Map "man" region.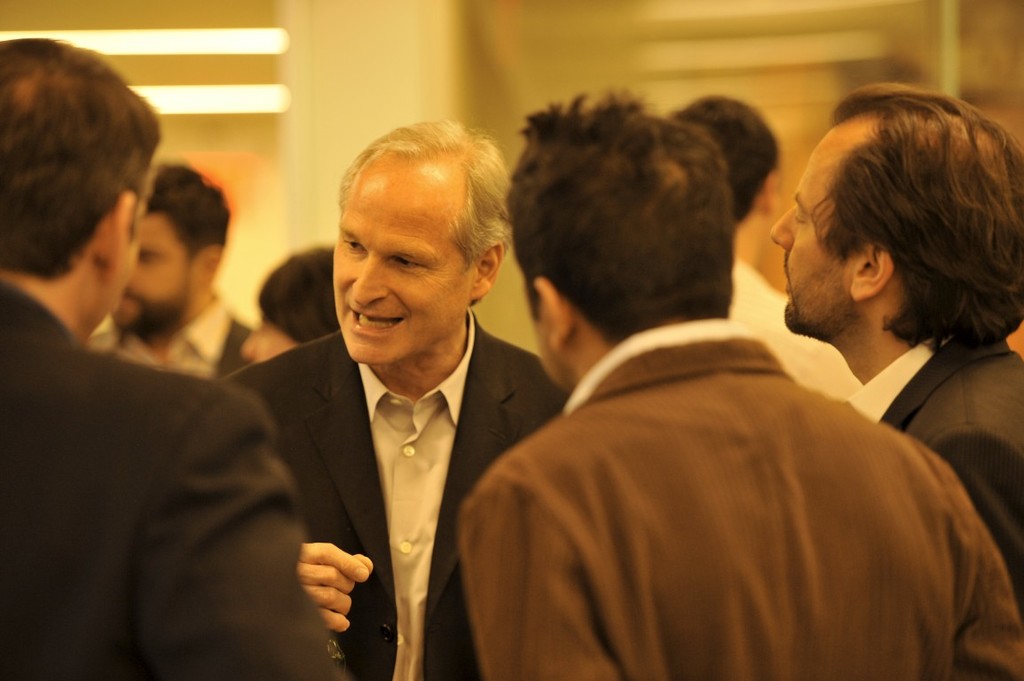
Mapped to l=664, t=94, r=858, b=403.
